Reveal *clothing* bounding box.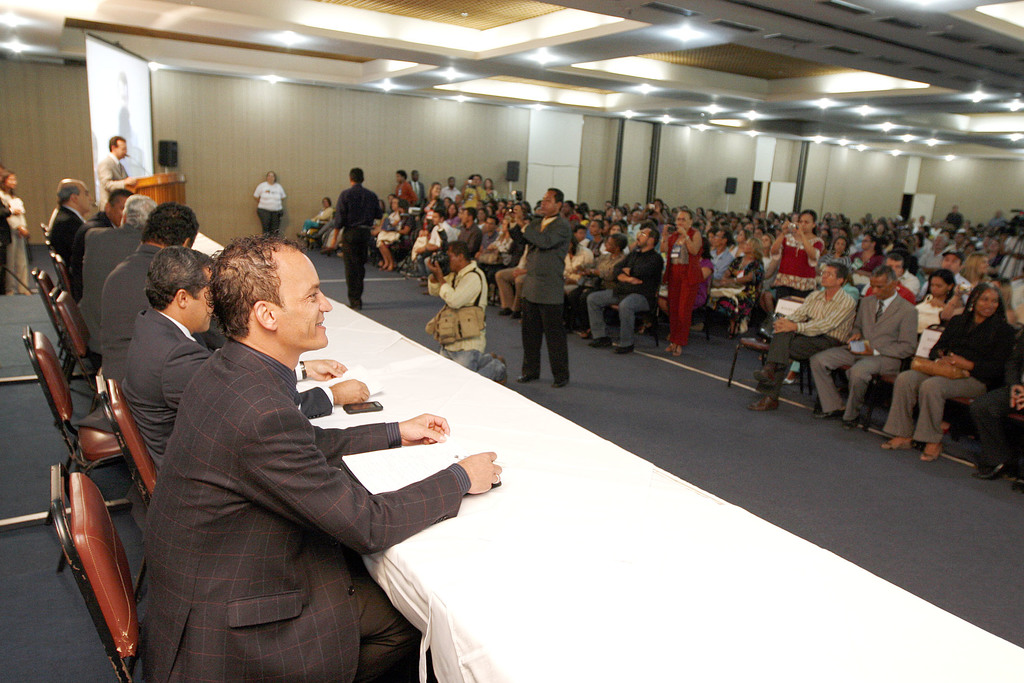
Revealed: box(517, 211, 573, 382).
